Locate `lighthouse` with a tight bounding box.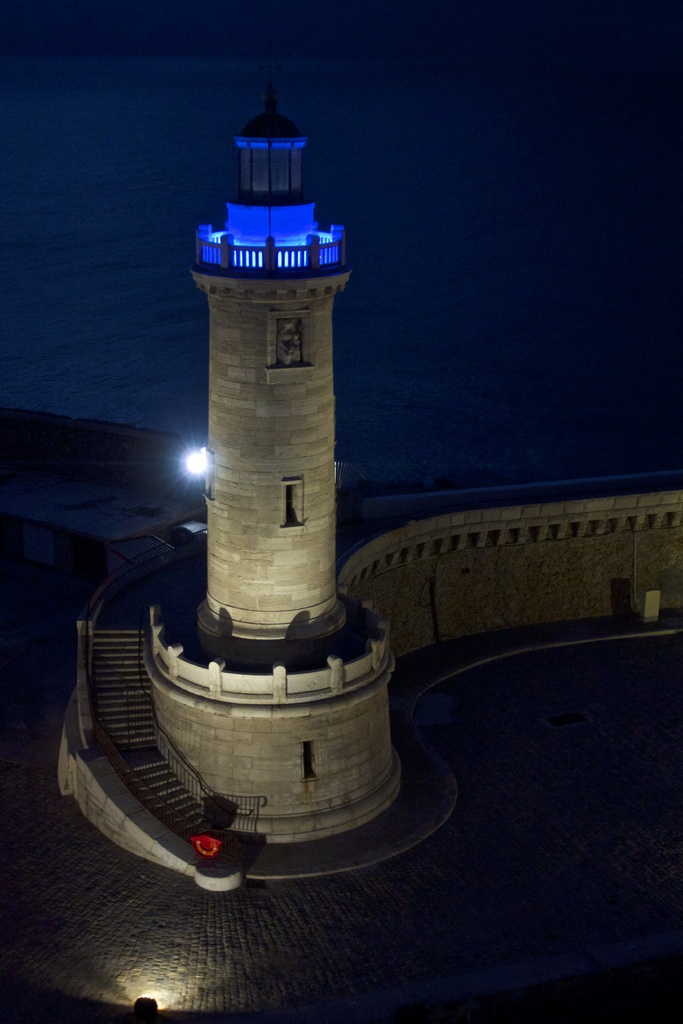
<bbox>124, 49, 425, 851</bbox>.
